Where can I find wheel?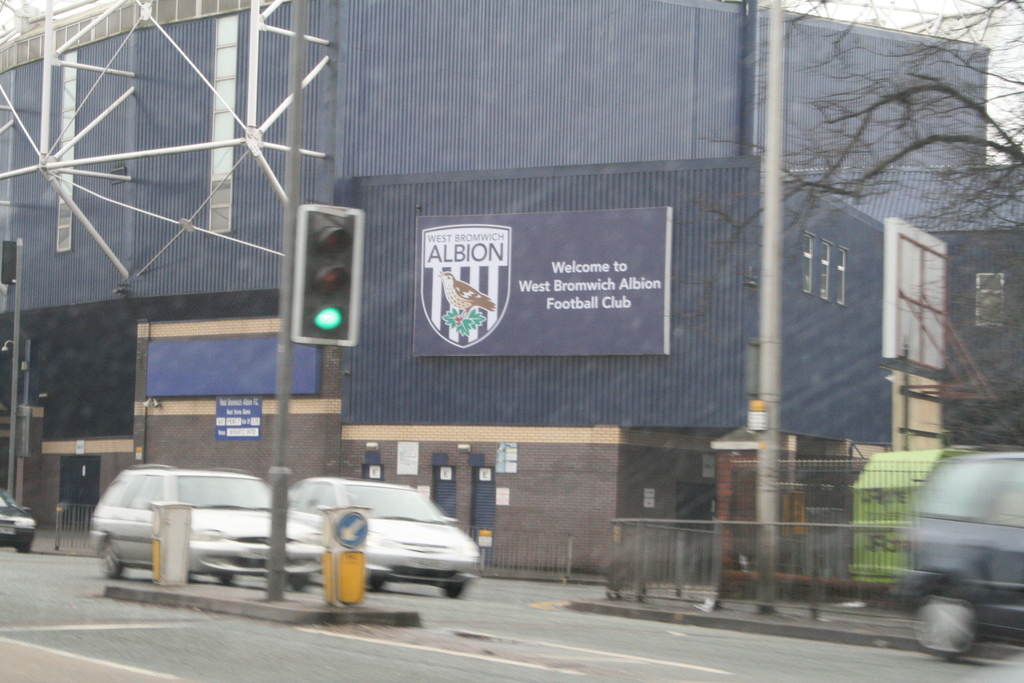
You can find it at Rect(20, 543, 30, 557).
